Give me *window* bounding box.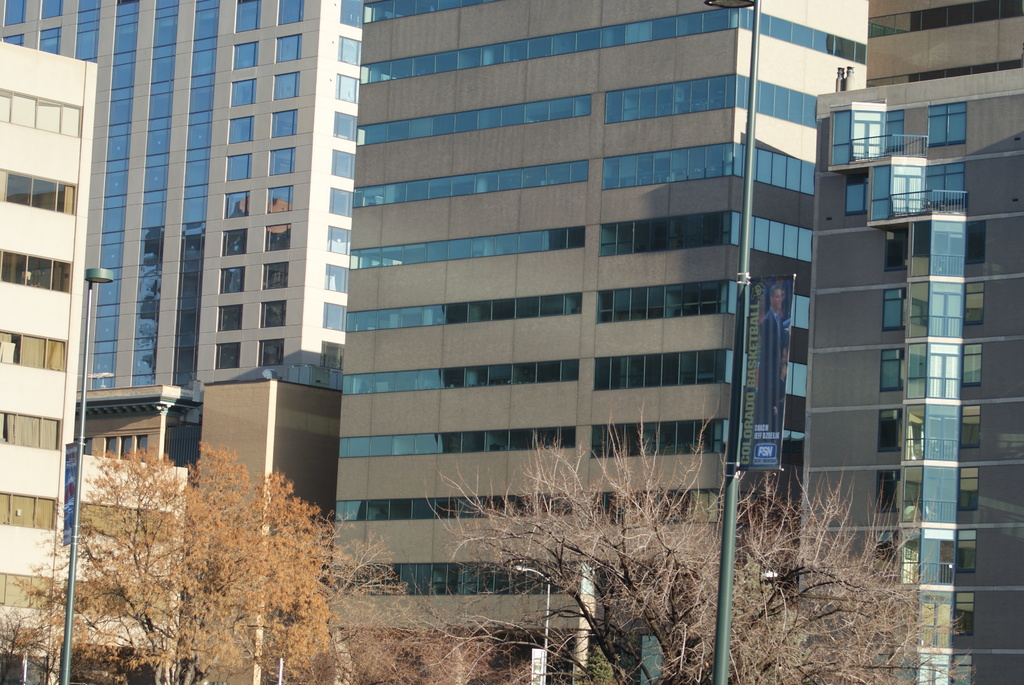
left=329, top=148, right=356, bottom=182.
